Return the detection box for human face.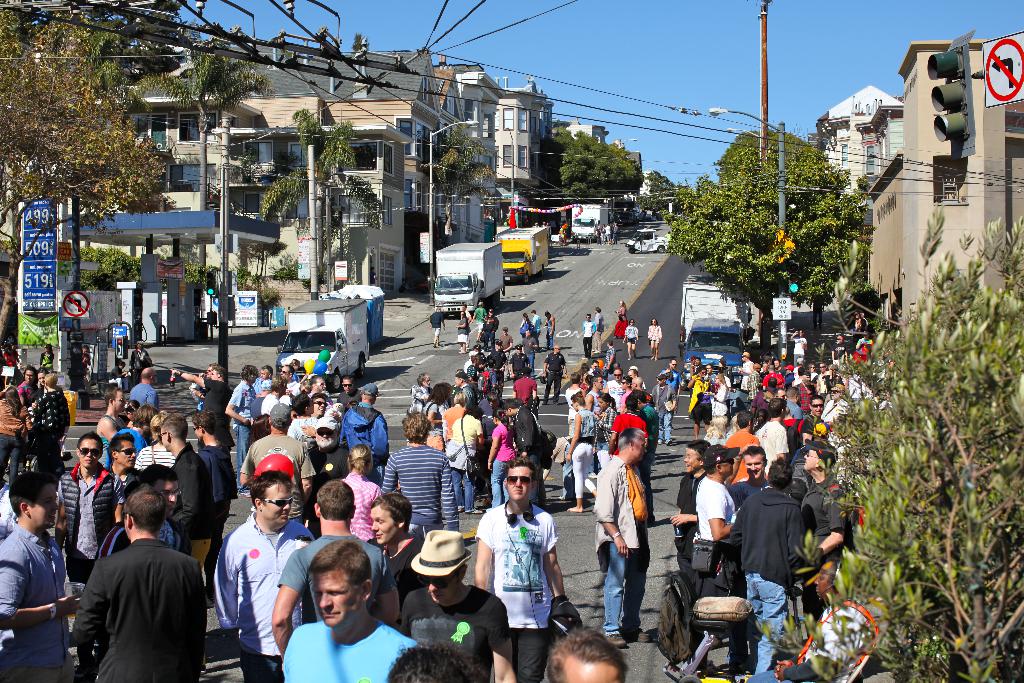
box(424, 574, 461, 605).
